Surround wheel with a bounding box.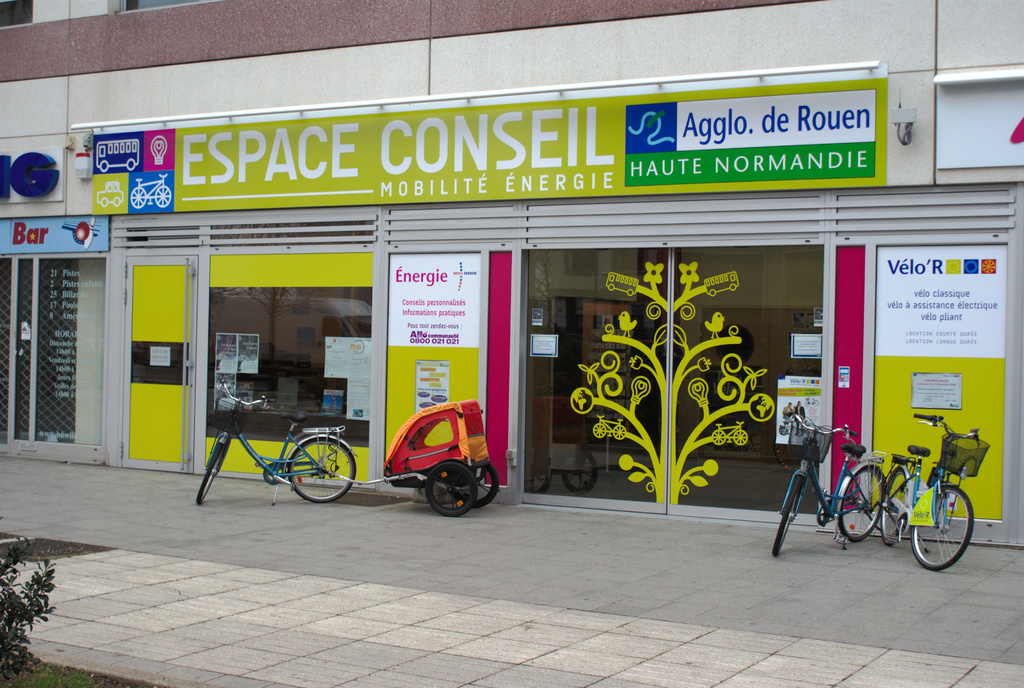
<region>287, 437, 356, 504</region>.
